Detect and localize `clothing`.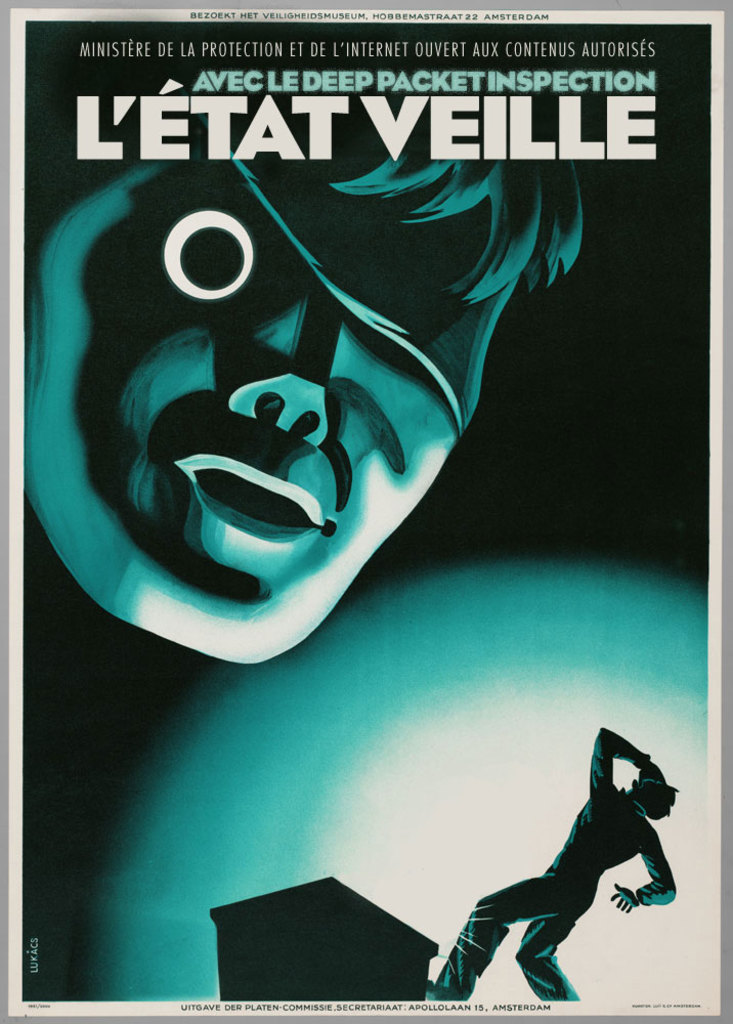
Localized at 437,741,674,991.
